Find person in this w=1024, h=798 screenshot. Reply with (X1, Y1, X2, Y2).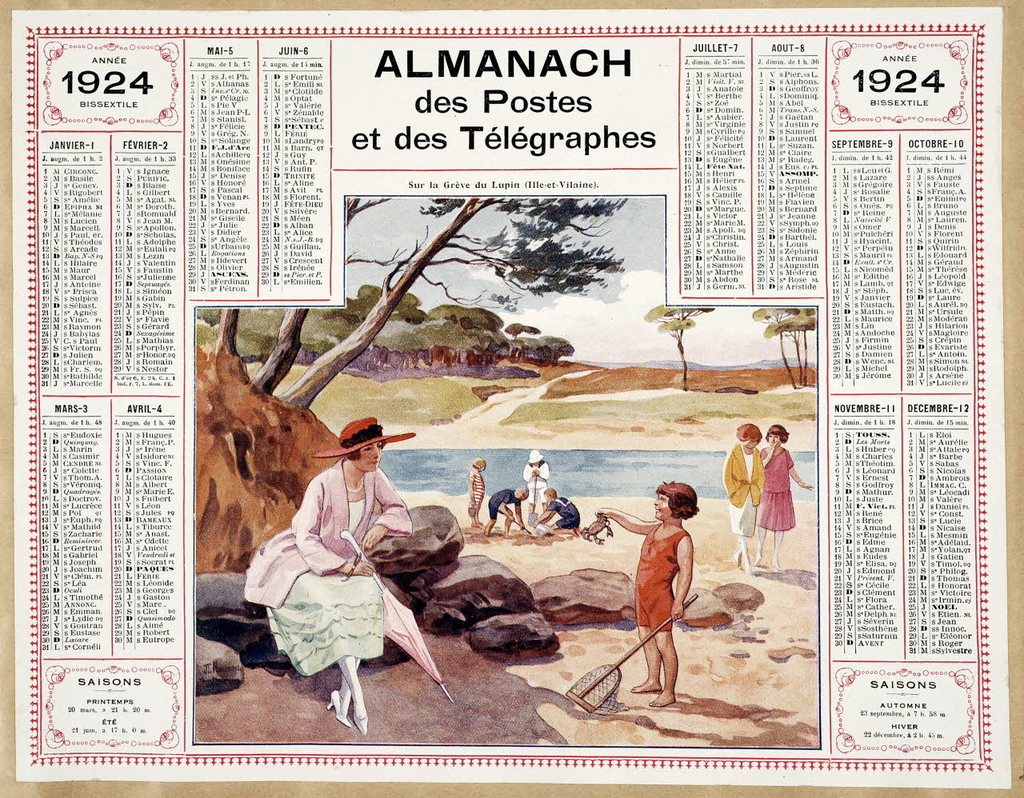
(471, 458, 485, 531).
